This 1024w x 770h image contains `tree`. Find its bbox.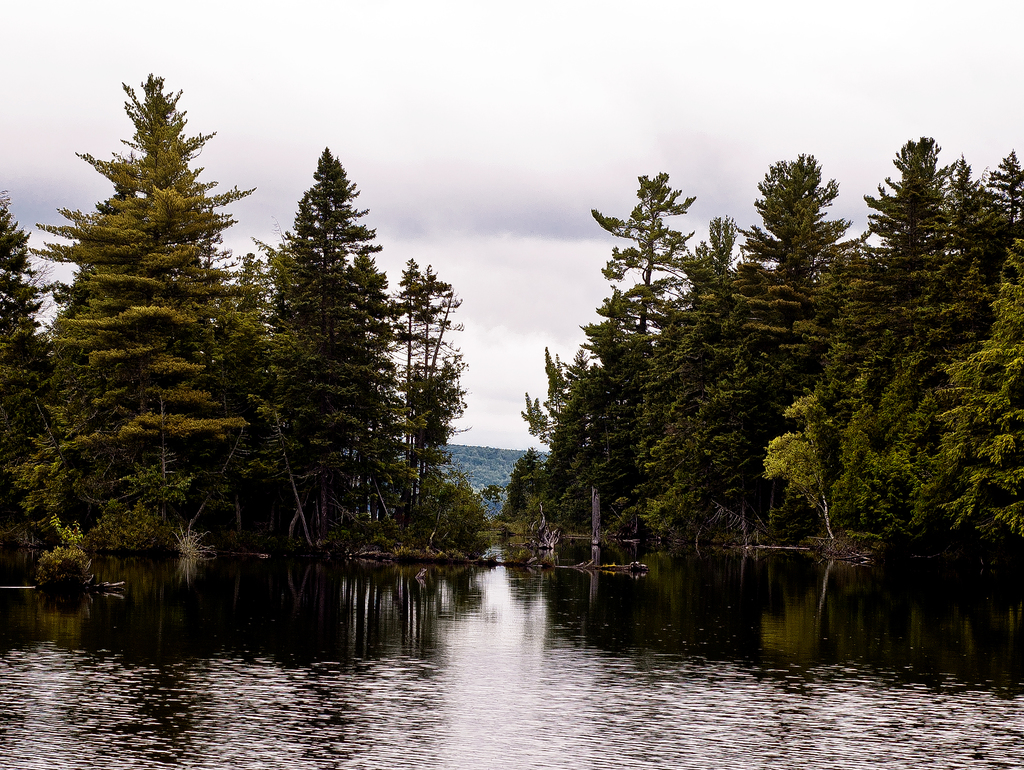
l=0, t=190, r=45, b=540.
